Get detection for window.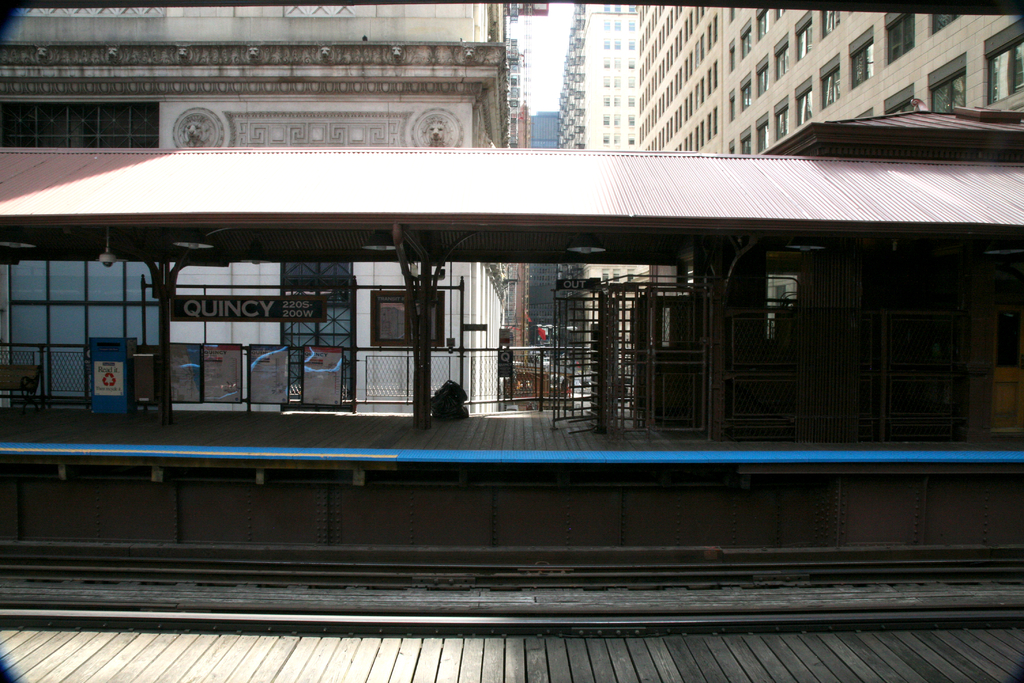
Detection: bbox=[373, 288, 440, 349].
